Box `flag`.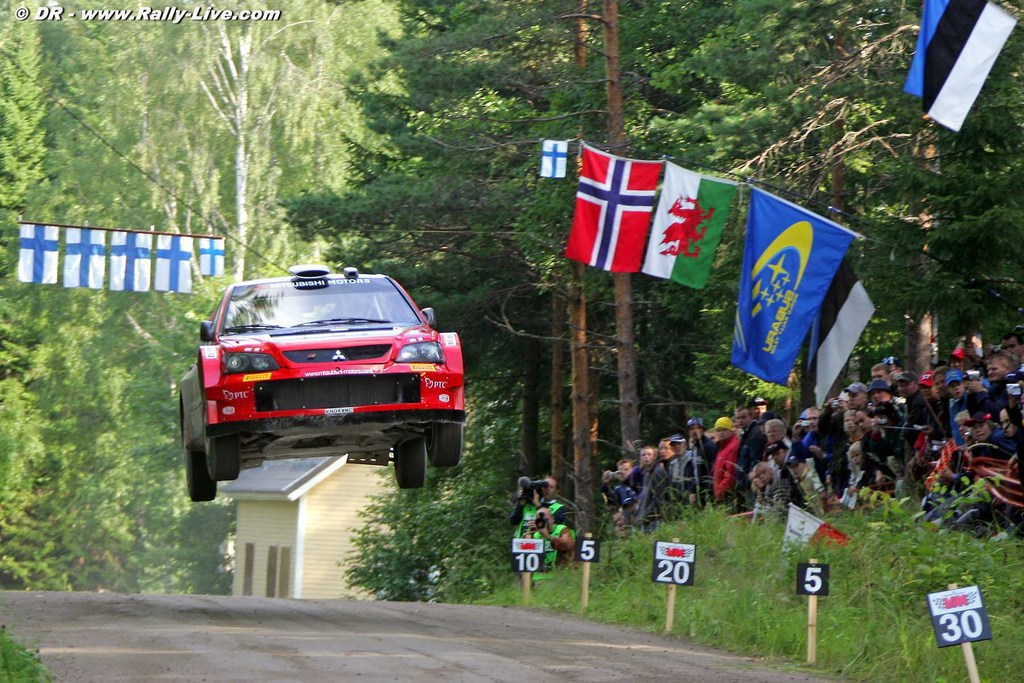
(734, 186, 860, 387).
